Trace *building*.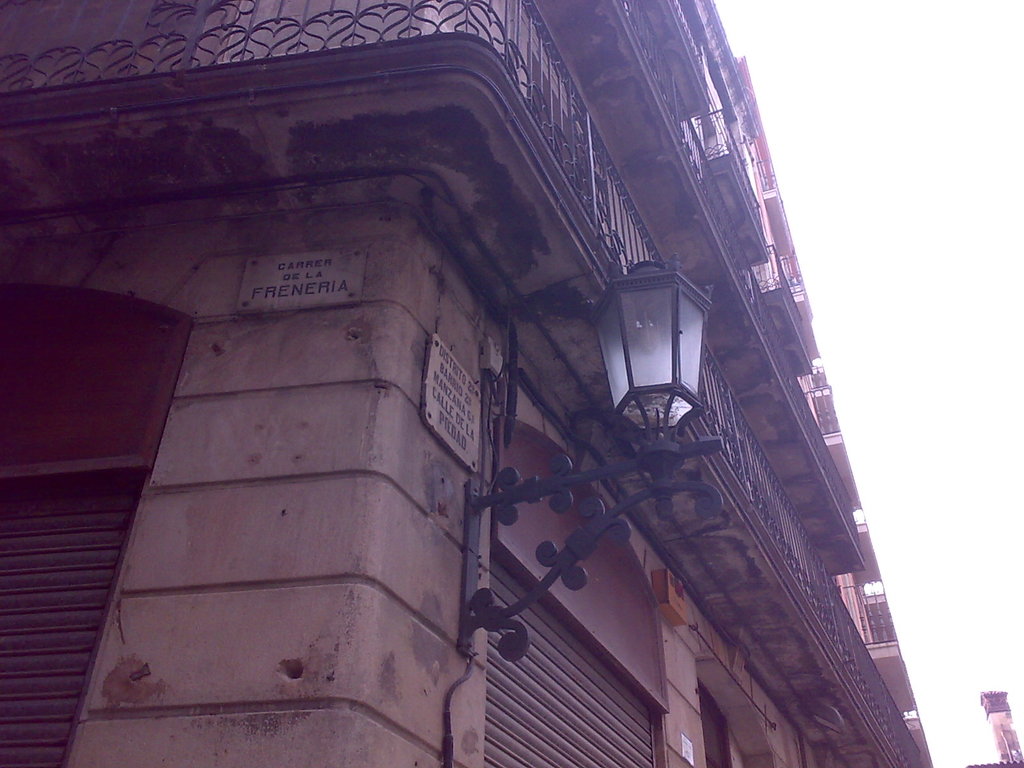
Traced to bbox=[0, 0, 934, 767].
